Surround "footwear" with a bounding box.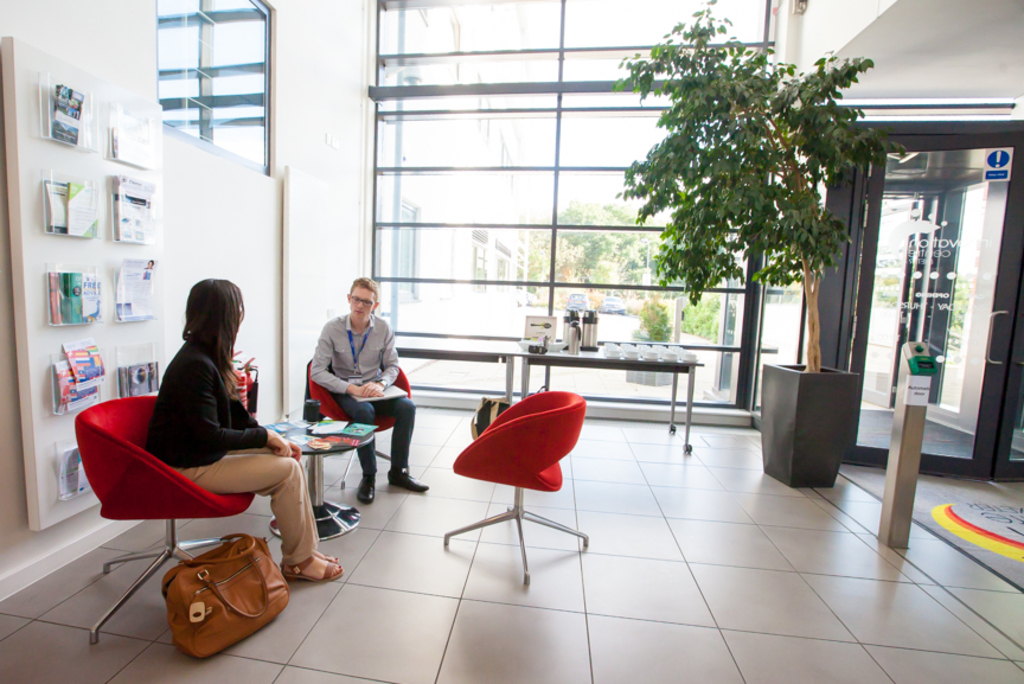
385:467:430:493.
